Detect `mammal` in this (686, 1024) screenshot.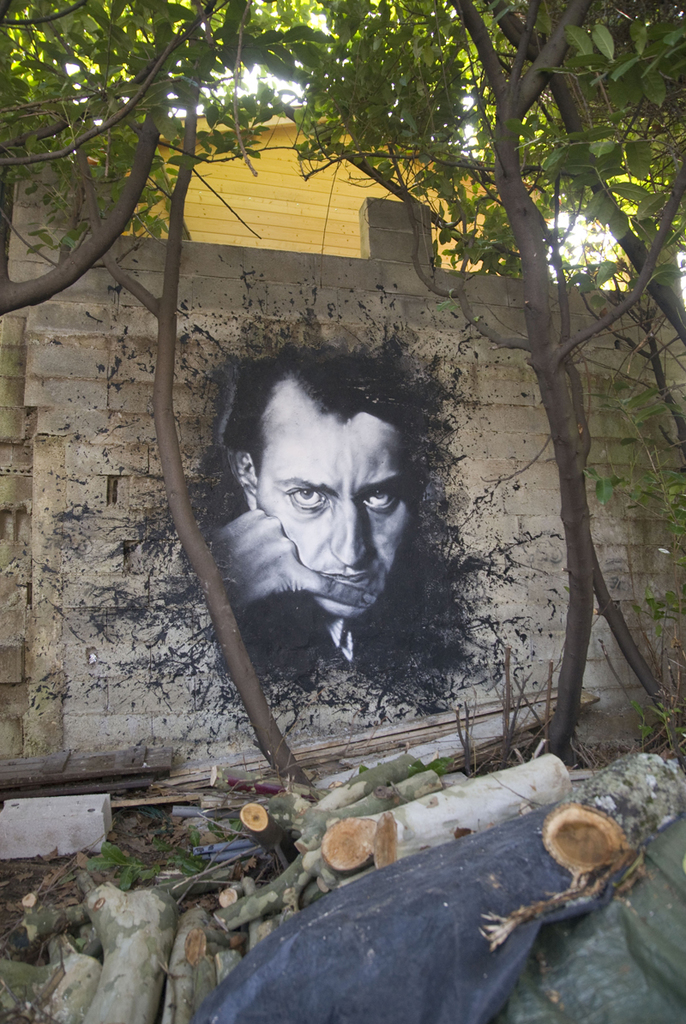
Detection: <region>191, 352, 442, 677</region>.
